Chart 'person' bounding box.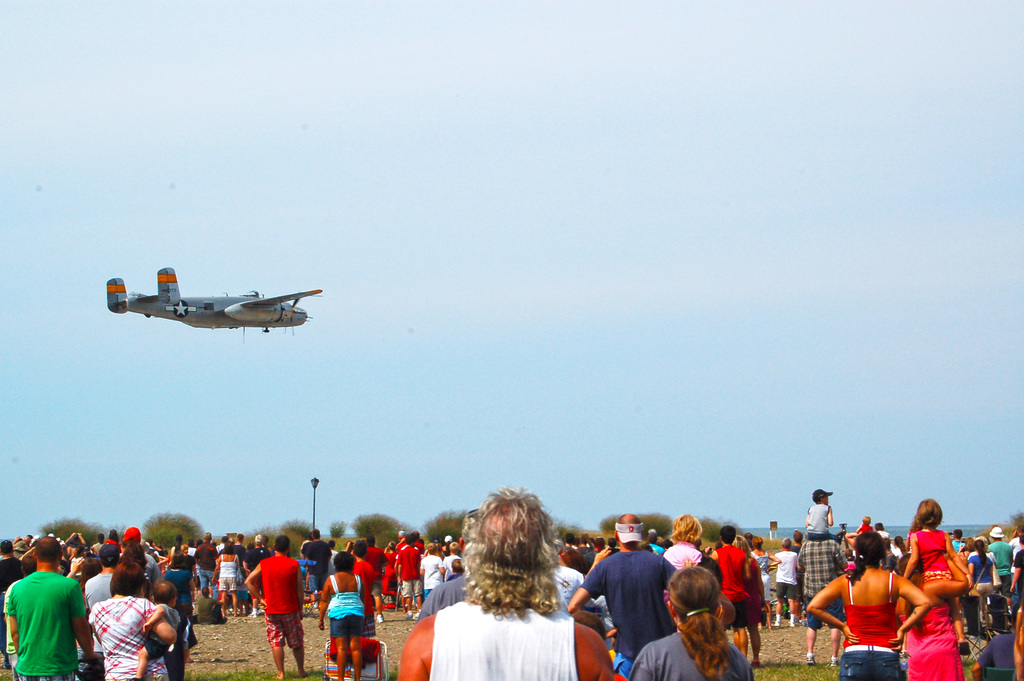
Charted: x1=190, y1=543, x2=194, y2=562.
